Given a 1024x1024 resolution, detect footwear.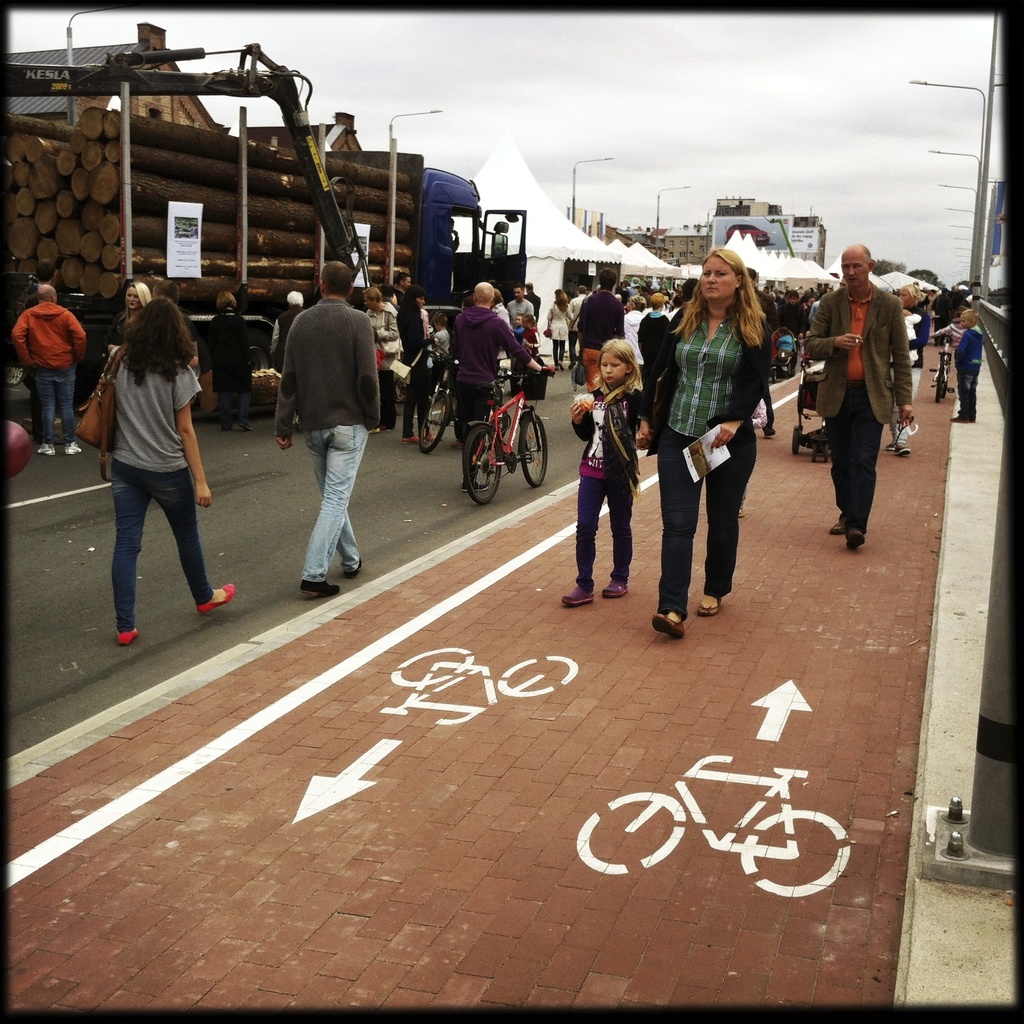
bbox=[342, 558, 361, 584].
